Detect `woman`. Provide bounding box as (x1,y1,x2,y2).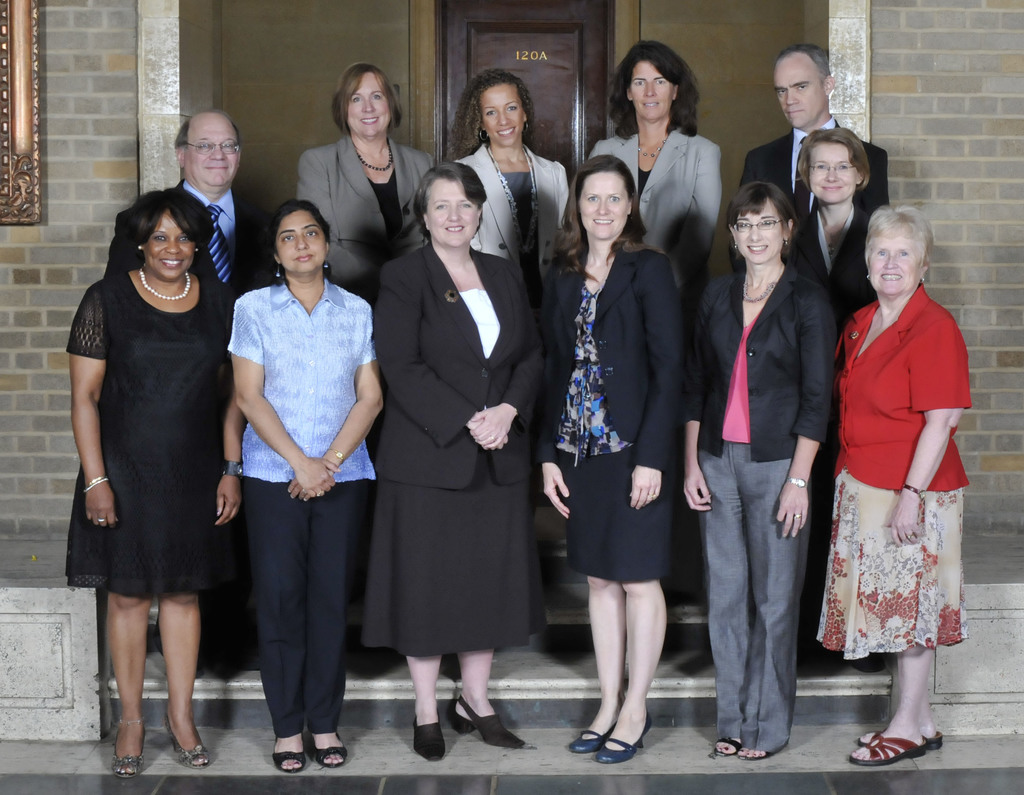
(217,176,372,764).
